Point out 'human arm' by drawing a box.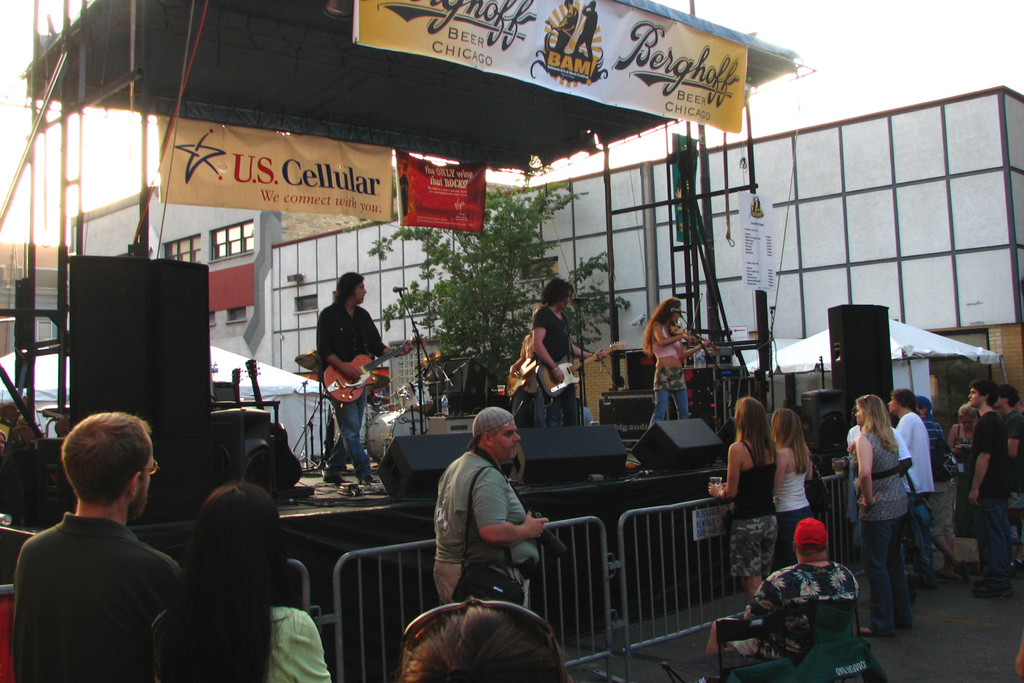
532/309/564/385.
